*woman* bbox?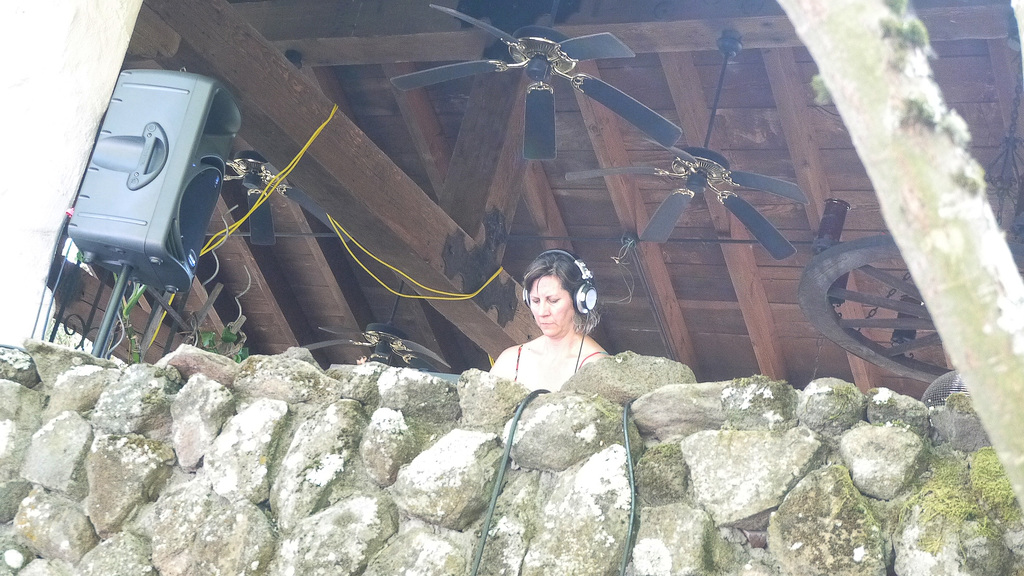
[486, 238, 618, 406]
